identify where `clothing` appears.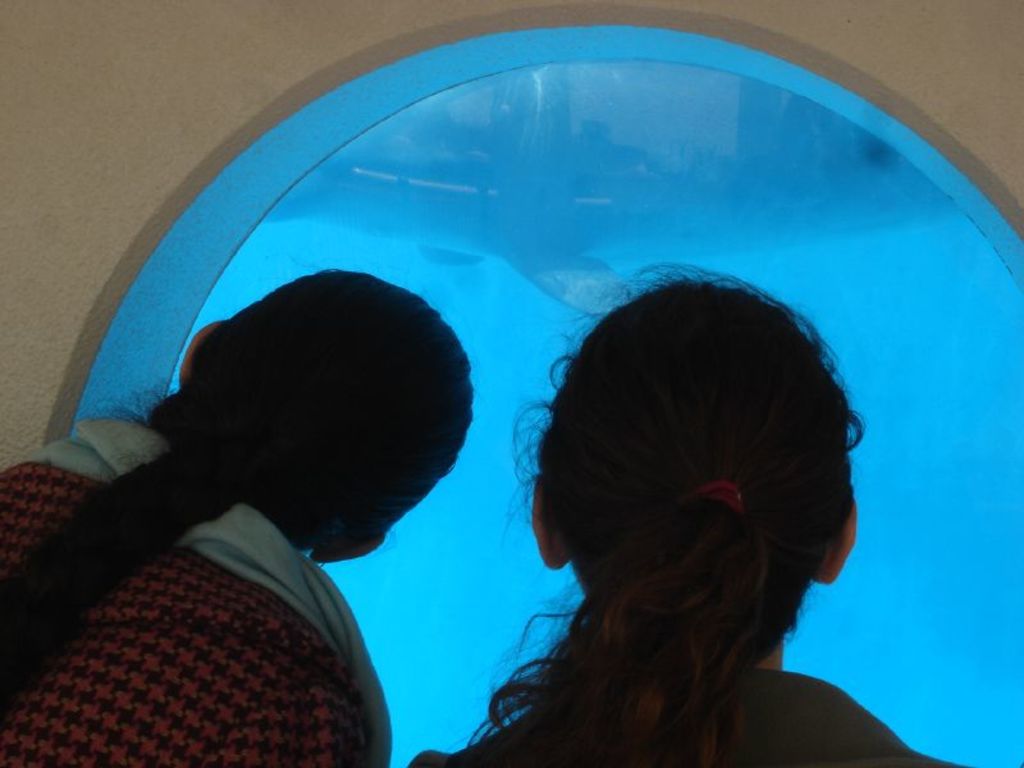
Appears at select_region(406, 671, 974, 767).
